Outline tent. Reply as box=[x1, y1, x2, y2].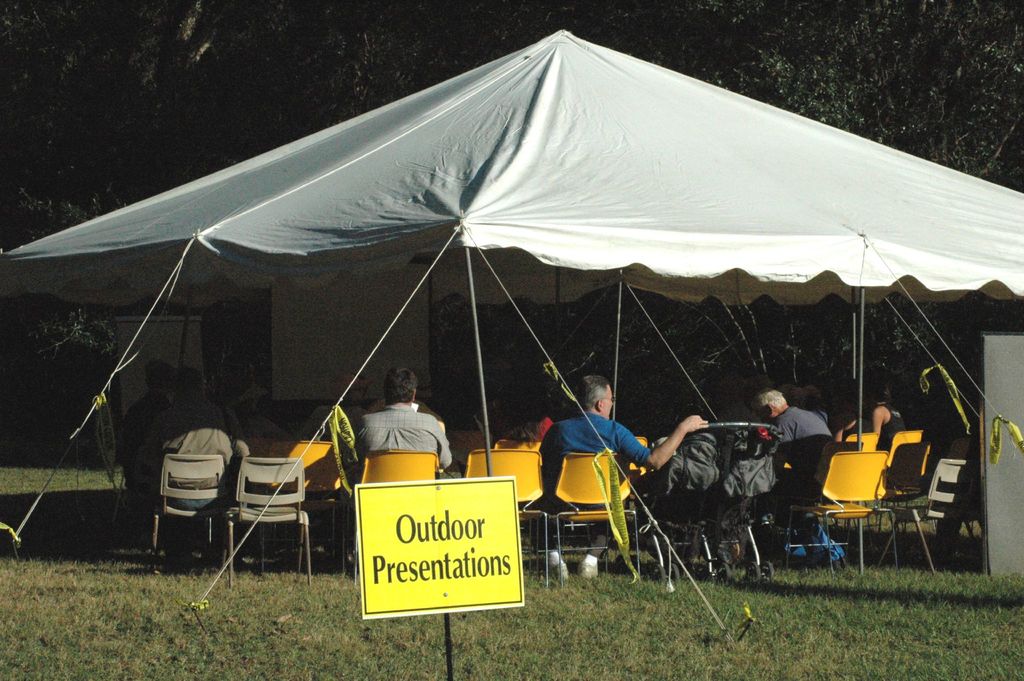
box=[0, 25, 1023, 677].
